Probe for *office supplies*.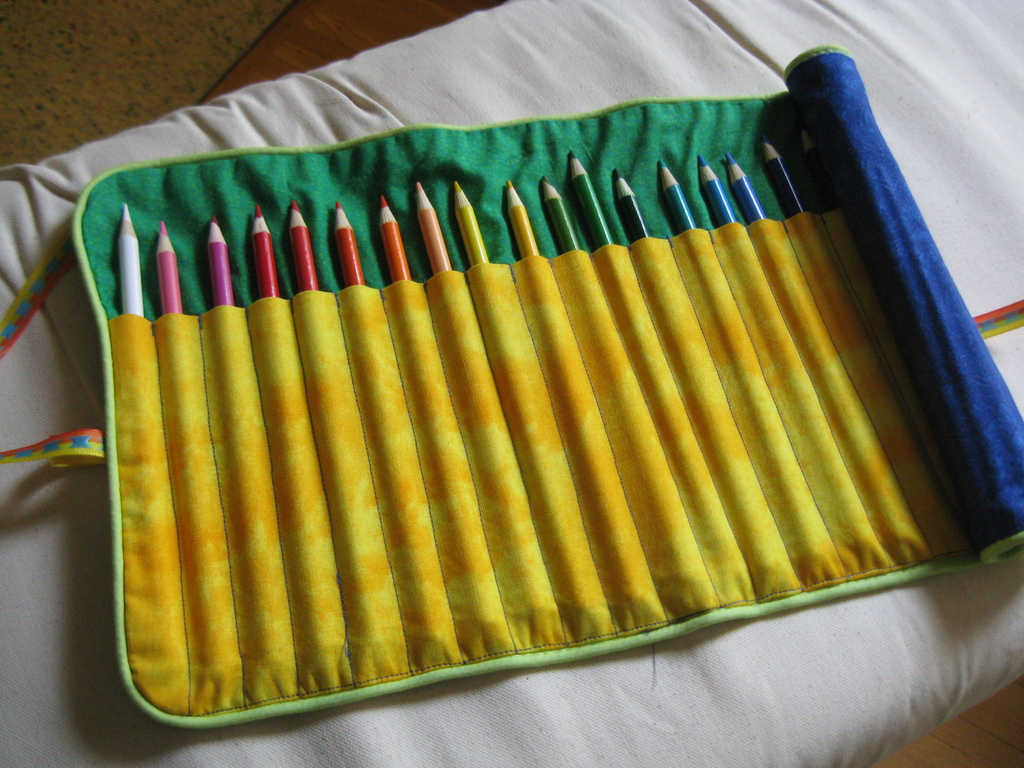
Probe result: [left=374, top=200, right=412, bottom=287].
